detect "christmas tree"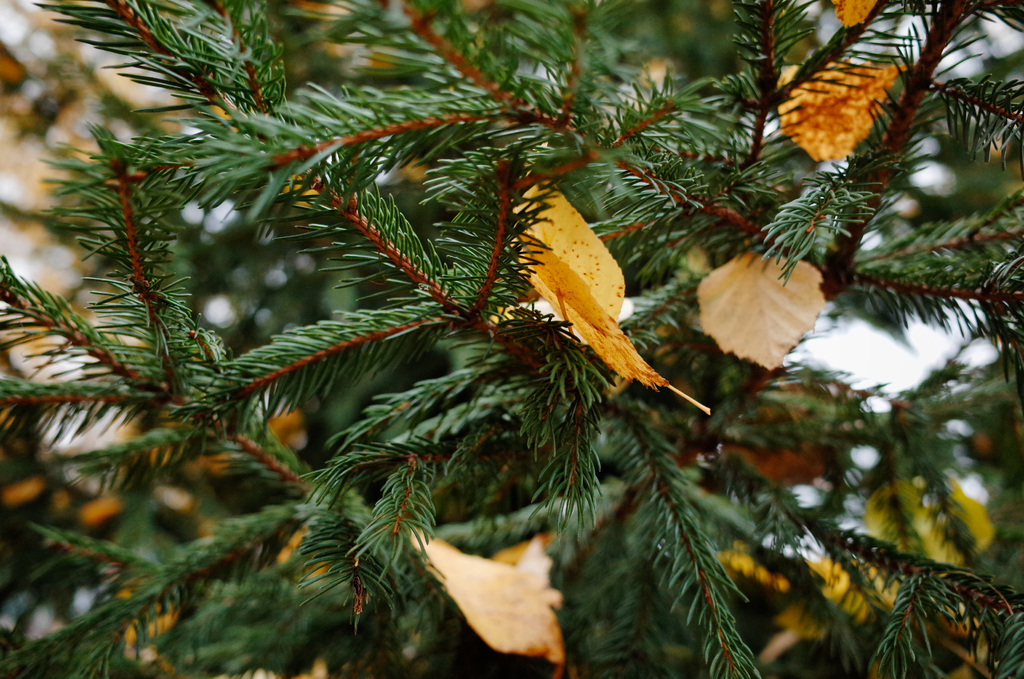
0/0/1023/678
